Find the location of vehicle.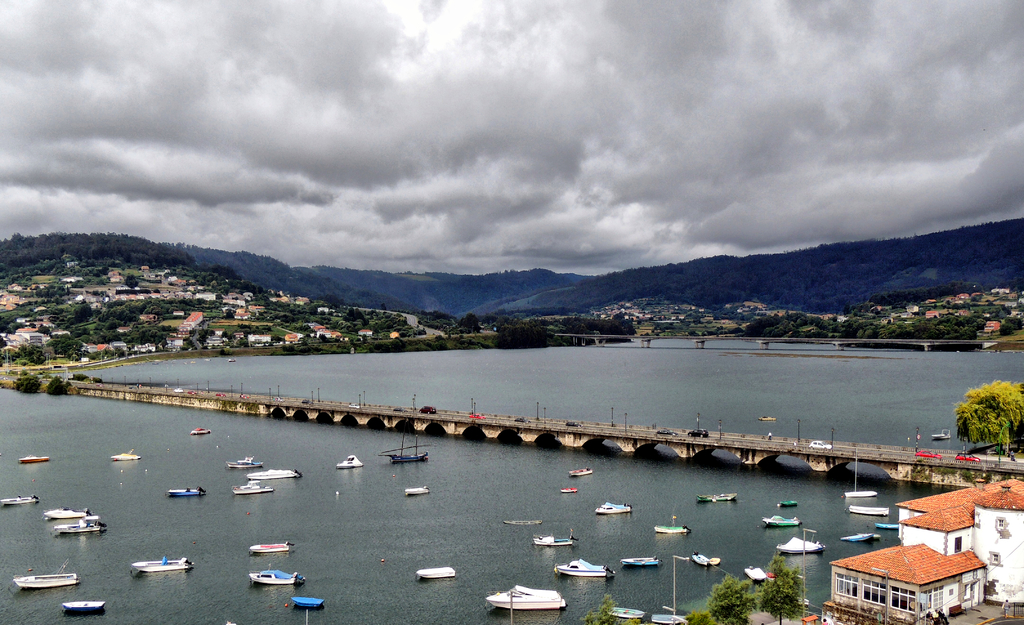
Location: (130,556,192,576).
